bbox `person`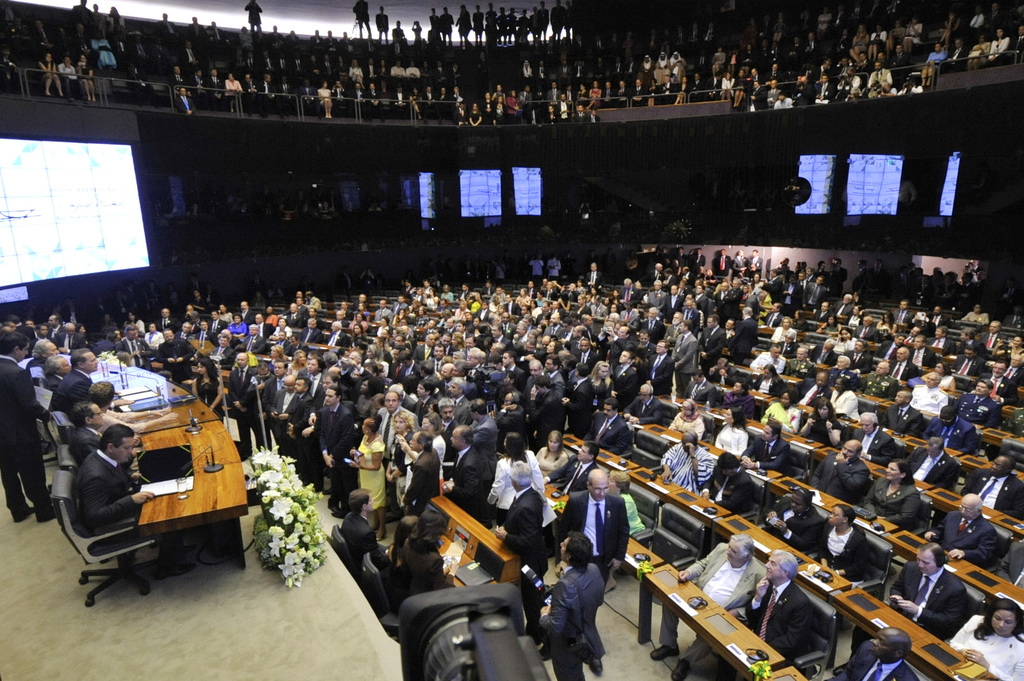
[827,329,858,354]
